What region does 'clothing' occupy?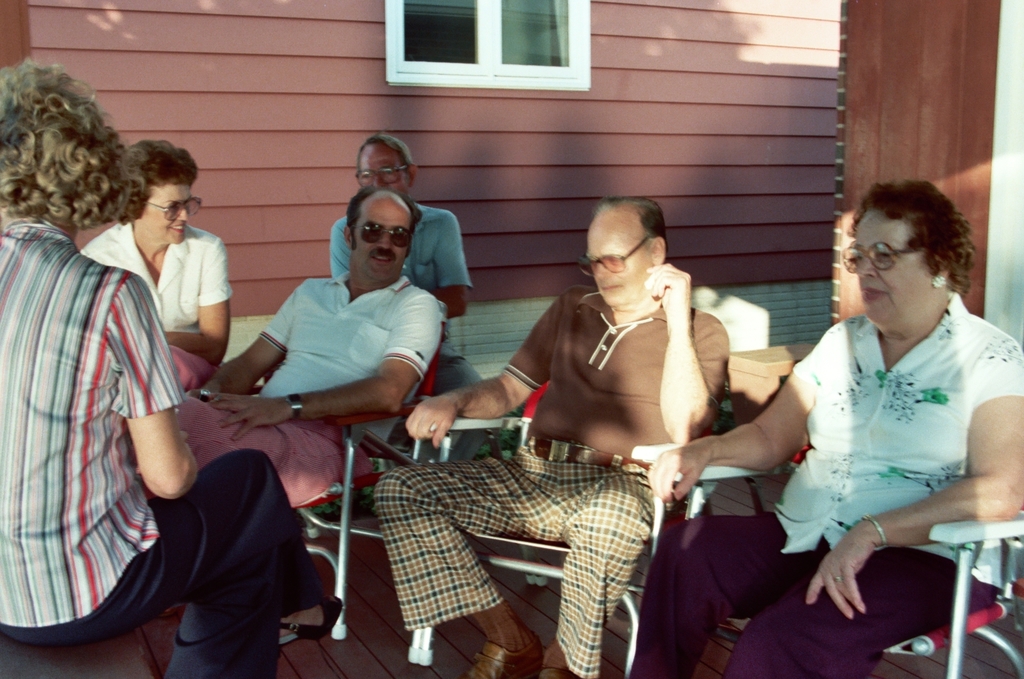
locate(638, 280, 1023, 678).
